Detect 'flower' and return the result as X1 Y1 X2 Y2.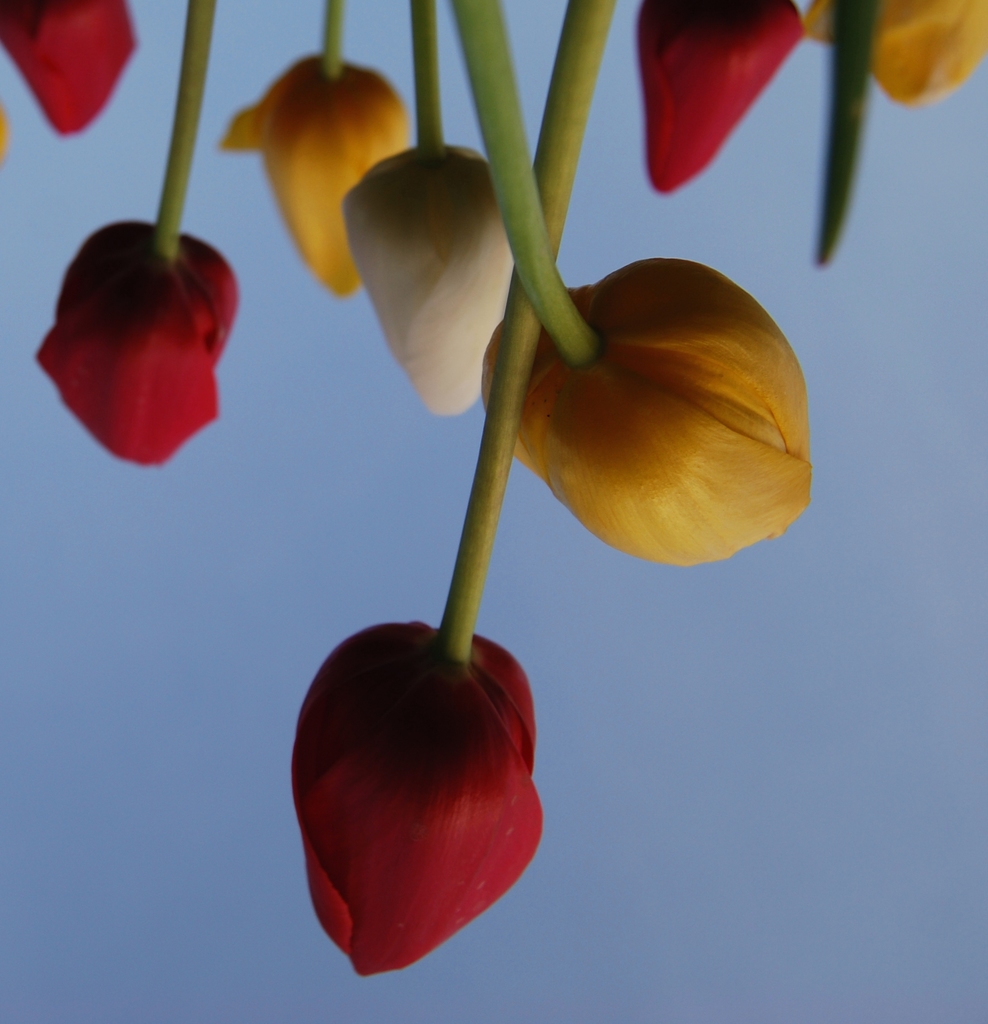
630 0 811 198.
